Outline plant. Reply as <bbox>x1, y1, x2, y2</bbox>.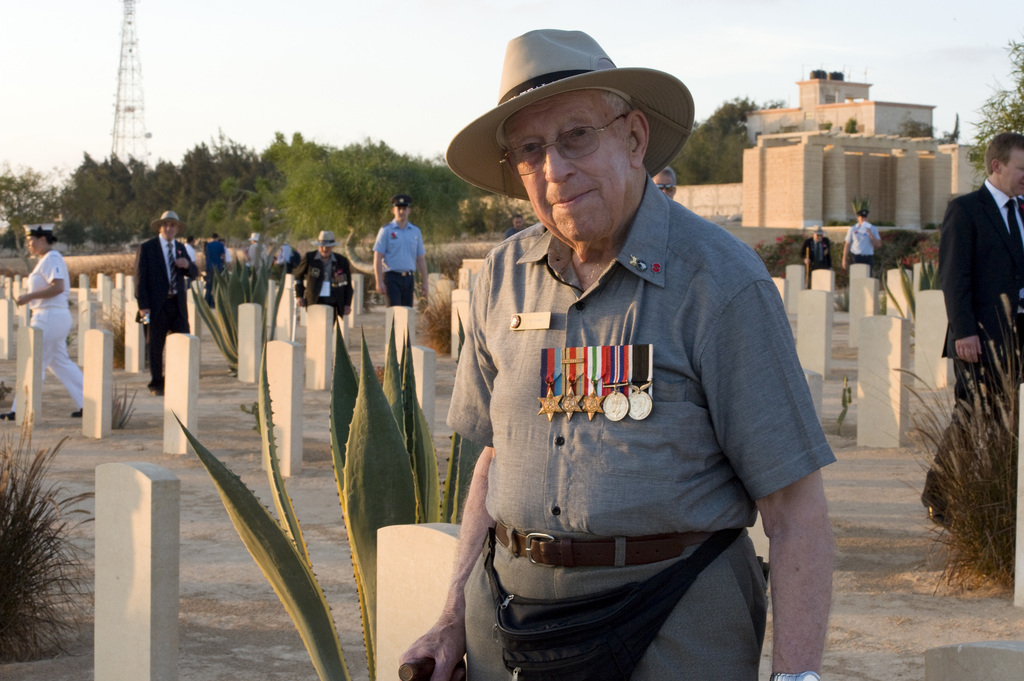
<bbox>413, 282, 454, 354</bbox>.
